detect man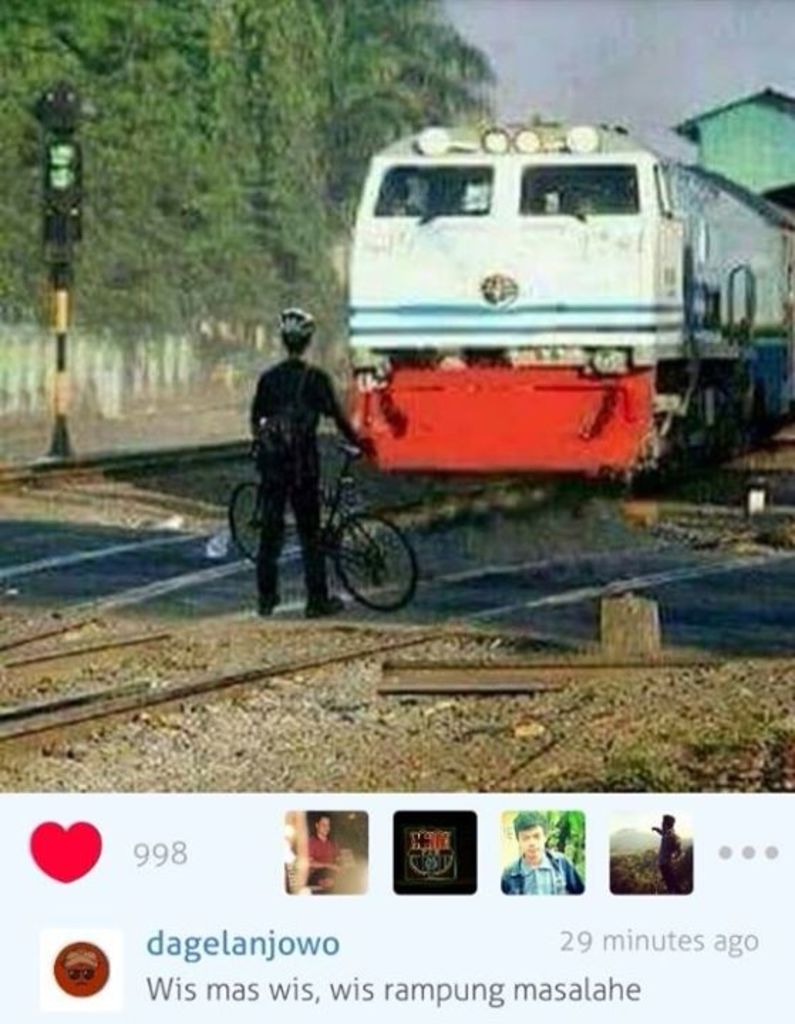
locate(243, 309, 385, 624)
